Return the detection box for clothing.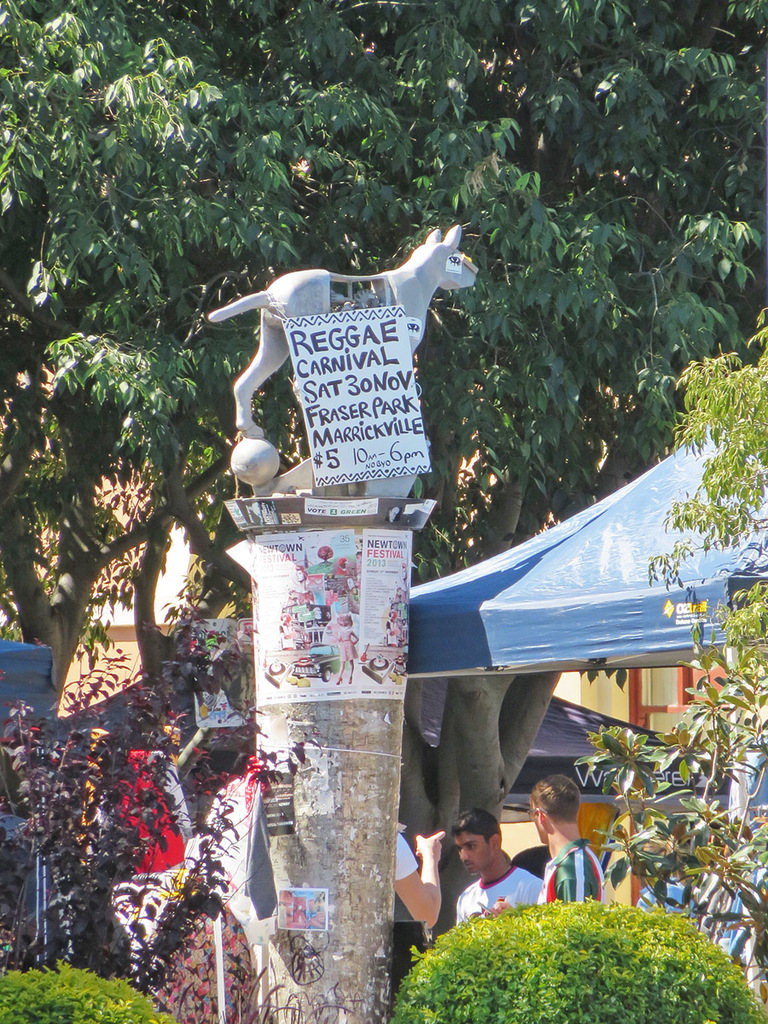
left=280, top=621, right=294, bottom=648.
